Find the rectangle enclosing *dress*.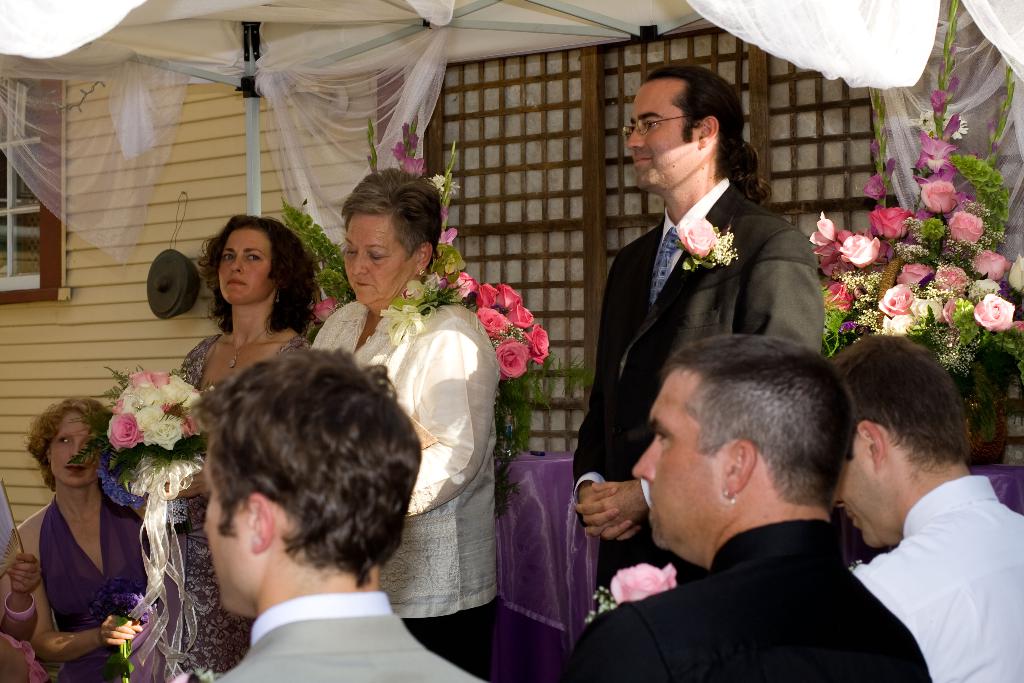
left=23, top=458, right=149, bottom=662.
